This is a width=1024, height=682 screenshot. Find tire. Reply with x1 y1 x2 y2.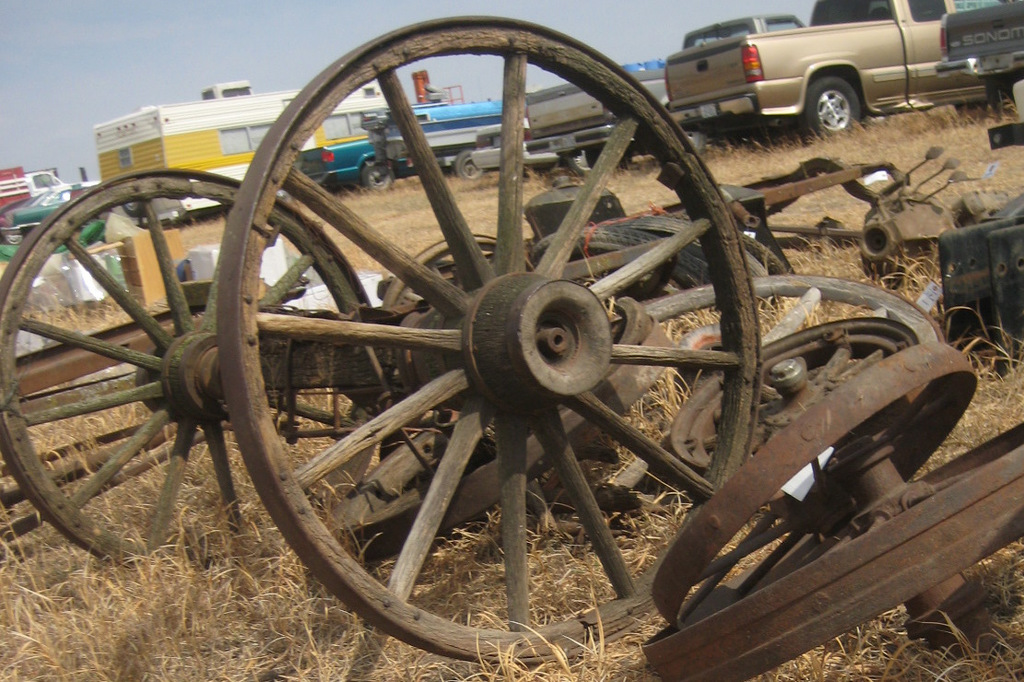
377 235 536 316.
